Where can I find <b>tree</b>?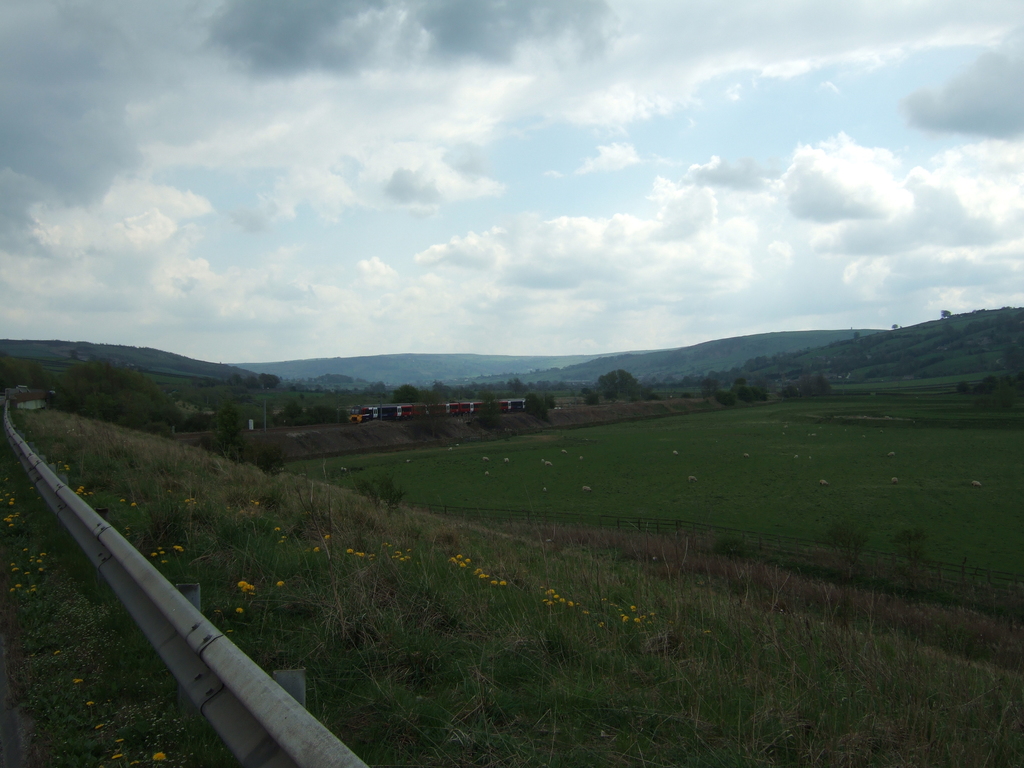
You can find it at {"x1": 595, "y1": 369, "x2": 639, "y2": 395}.
